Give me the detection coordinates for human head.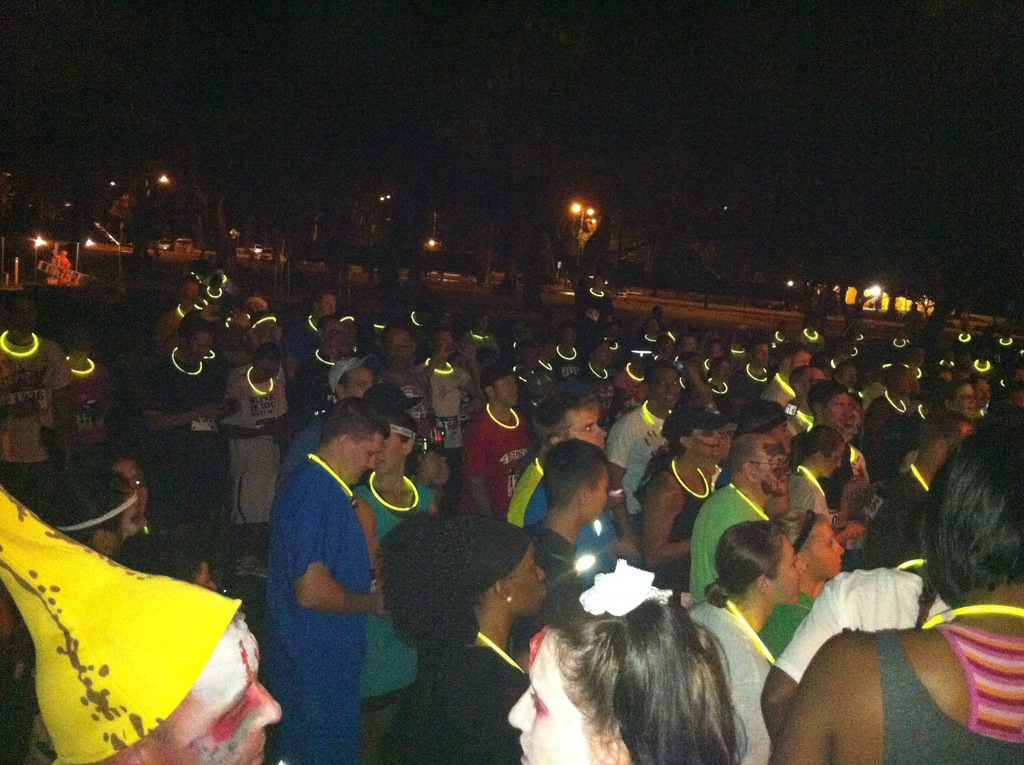
Rect(3, 293, 36, 338).
